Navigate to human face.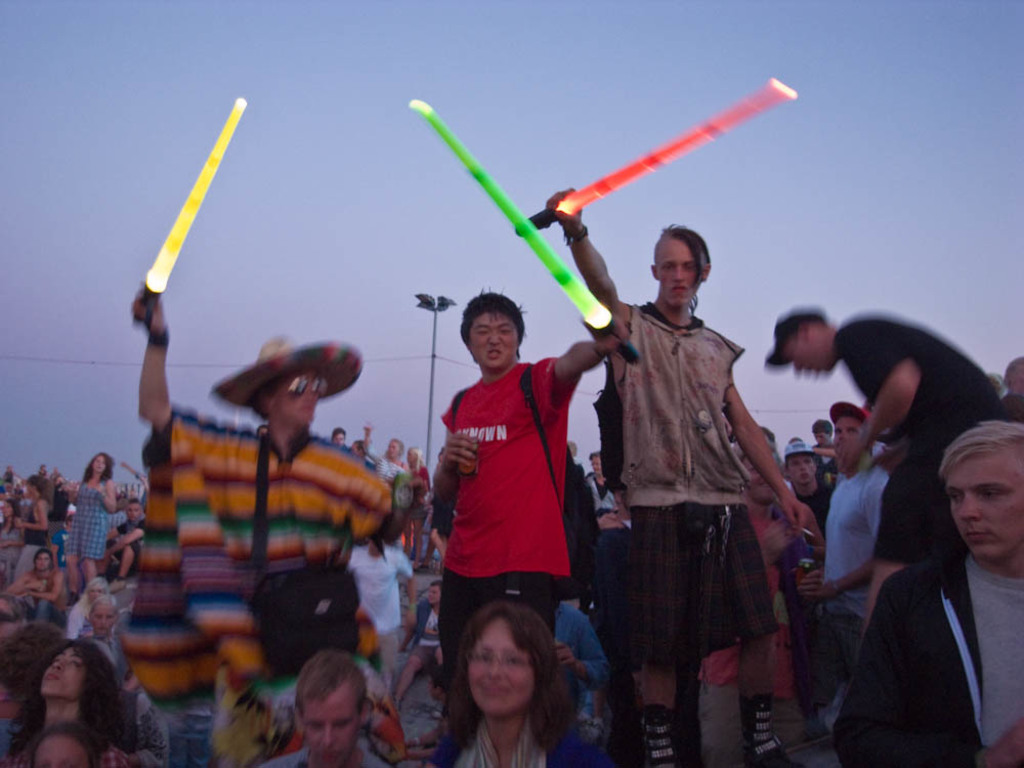
Navigation target: detection(943, 454, 1023, 554).
